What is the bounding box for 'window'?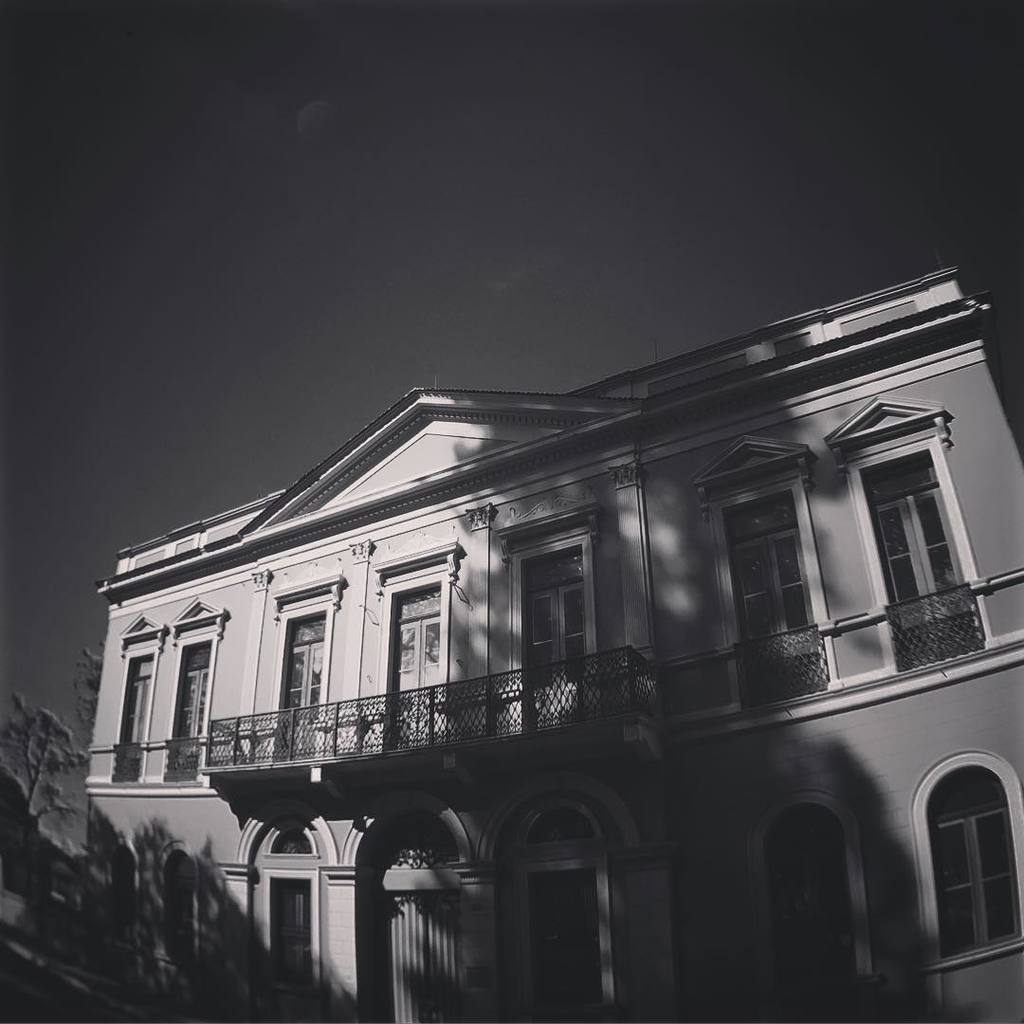
bbox=[748, 795, 876, 998].
